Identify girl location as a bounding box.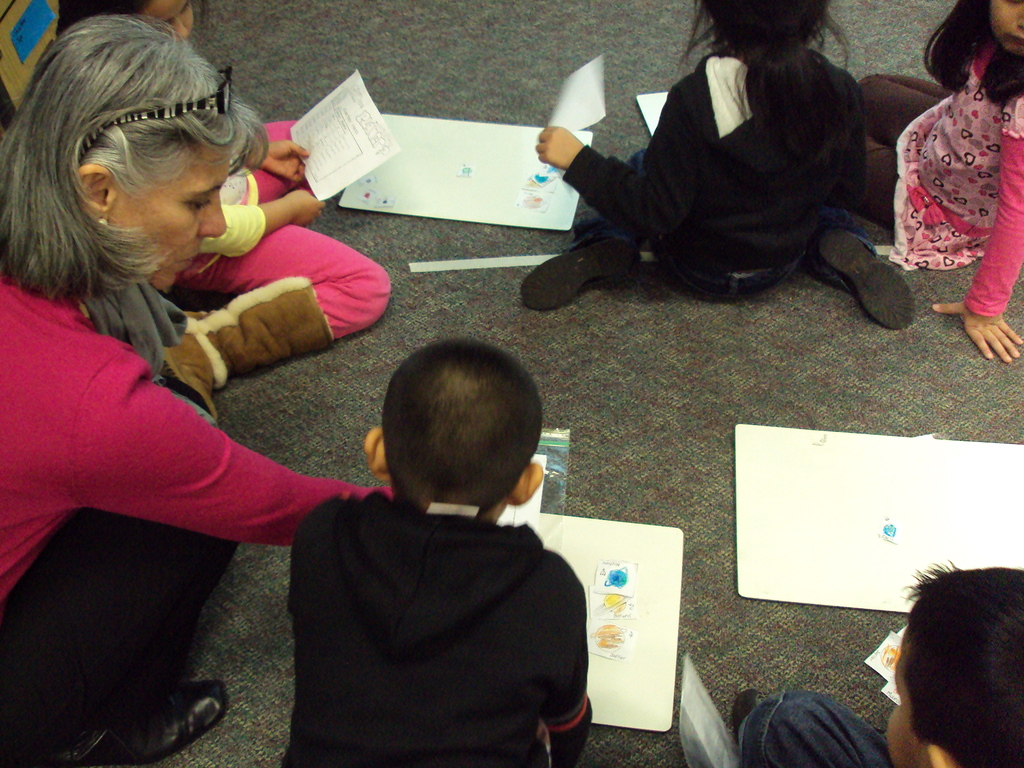
crop(861, 0, 1023, 373).
